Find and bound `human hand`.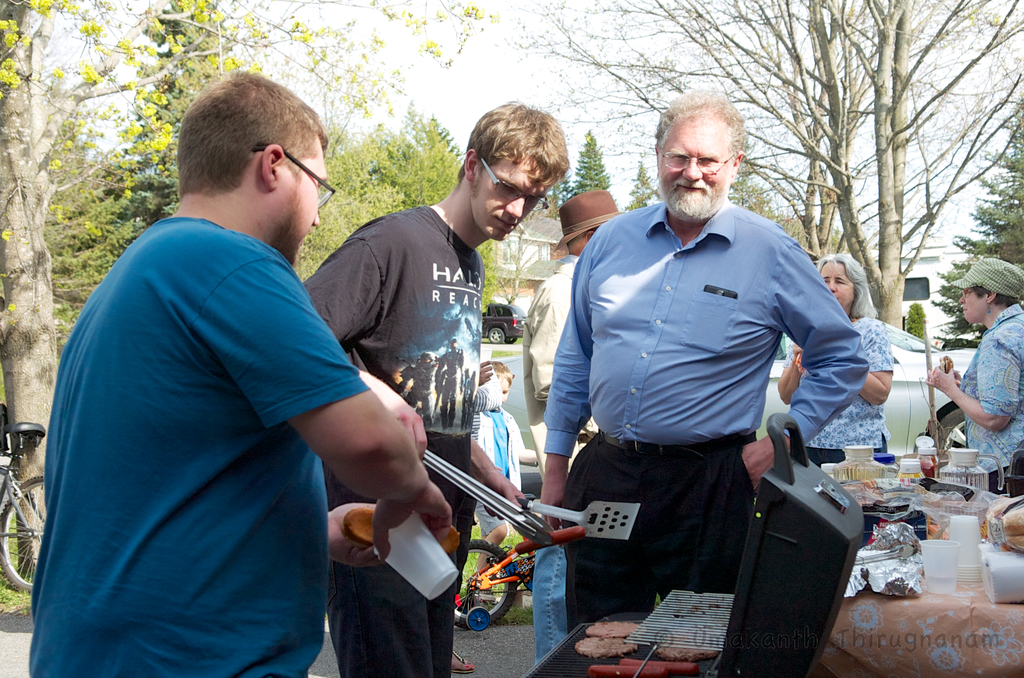
Bound: x1=925, y1=366, x2=954, y2=389.
